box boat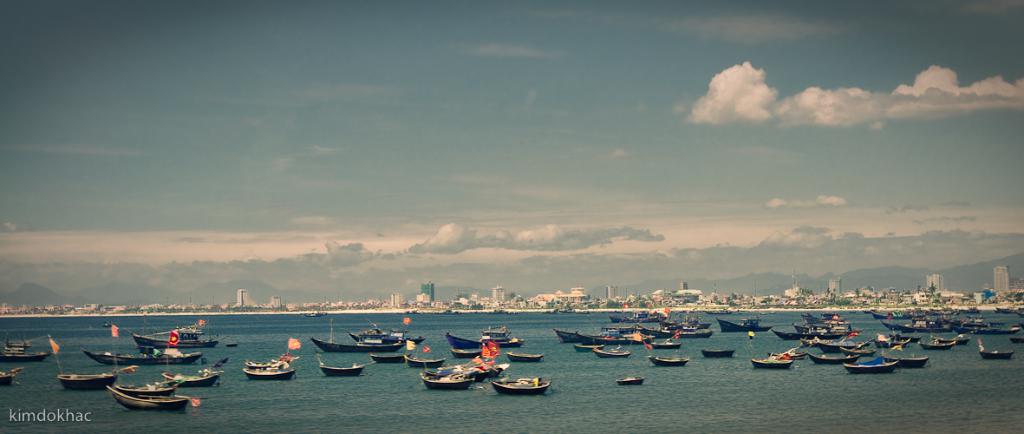
160, 371, 218, 386
